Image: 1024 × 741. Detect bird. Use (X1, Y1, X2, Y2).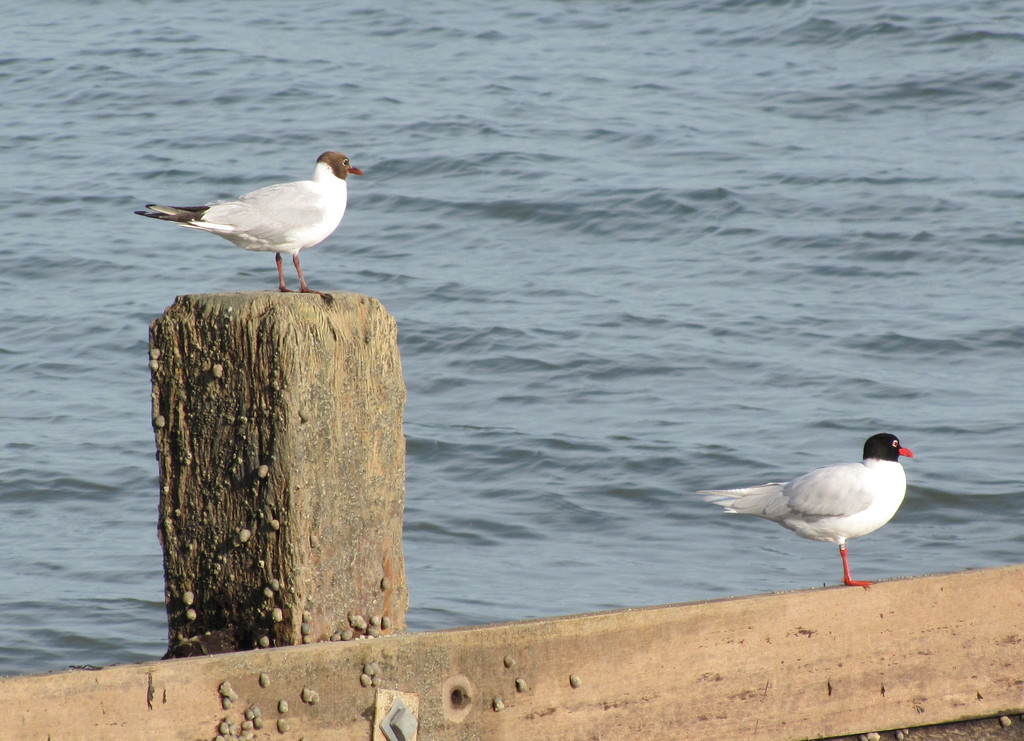
(136, 147, 380, 303).
